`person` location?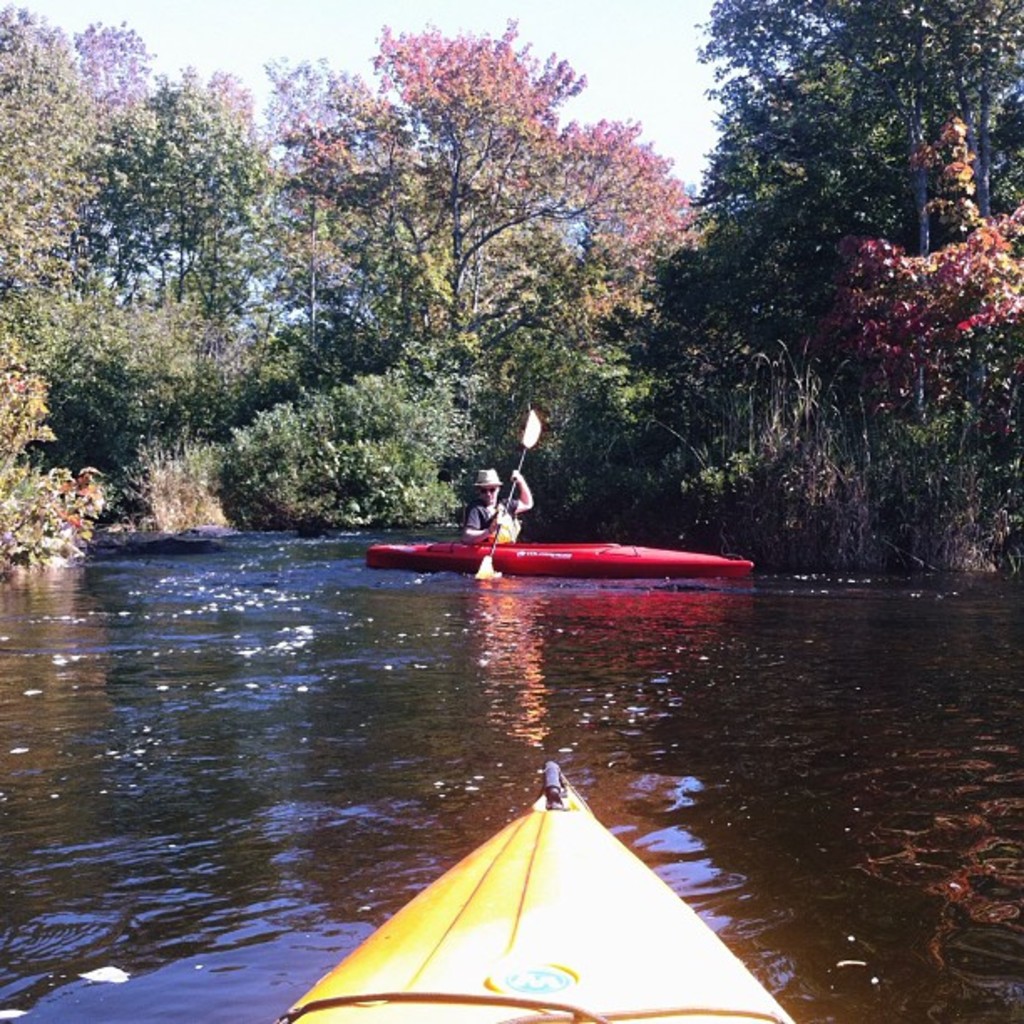
box=[445, 465, 544, 550]
